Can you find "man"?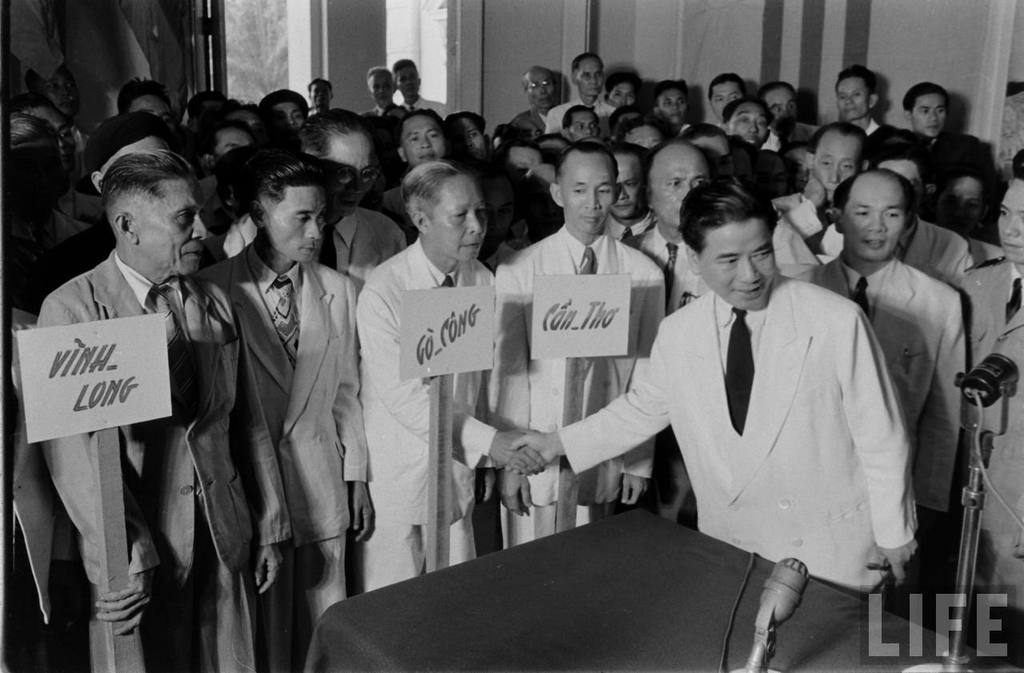
Yes, bounding box: region(652, 78, 702, 130).
